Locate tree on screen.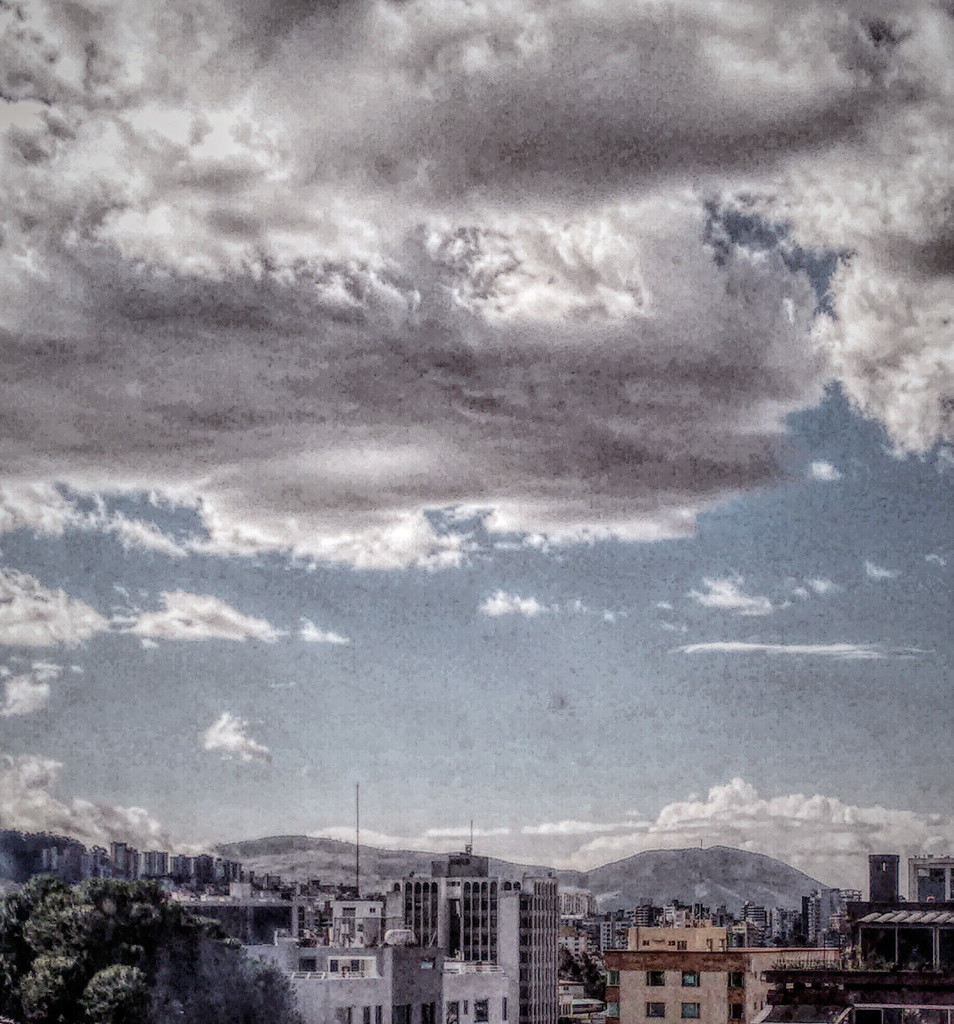
On screen at region(0, 867, 307, 1023).
